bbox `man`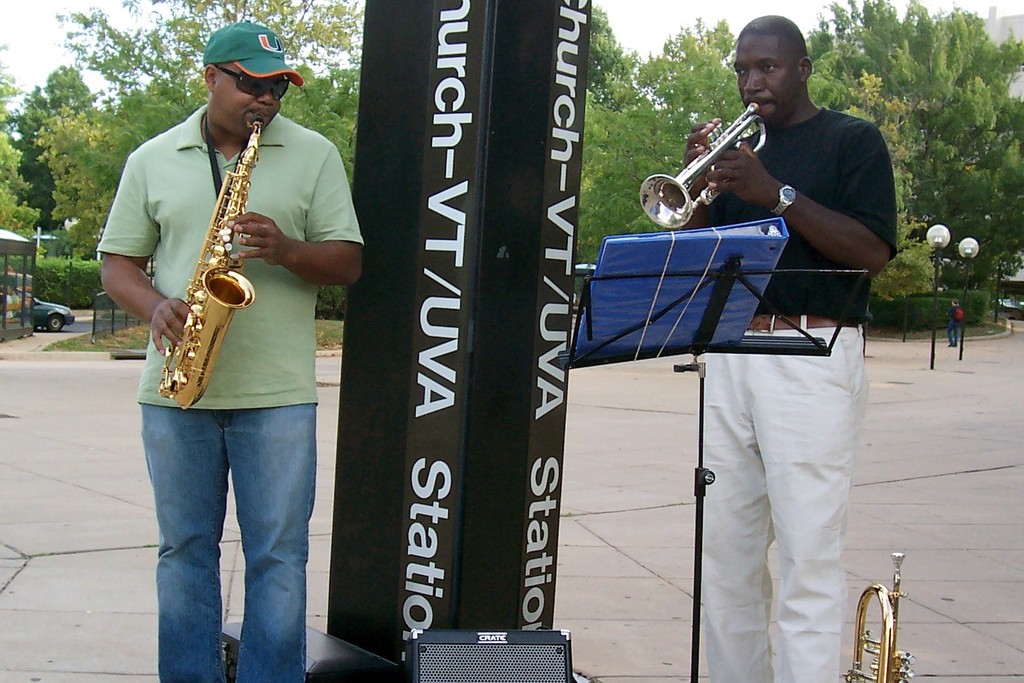
<region>694, 15, 900, 682</region>
